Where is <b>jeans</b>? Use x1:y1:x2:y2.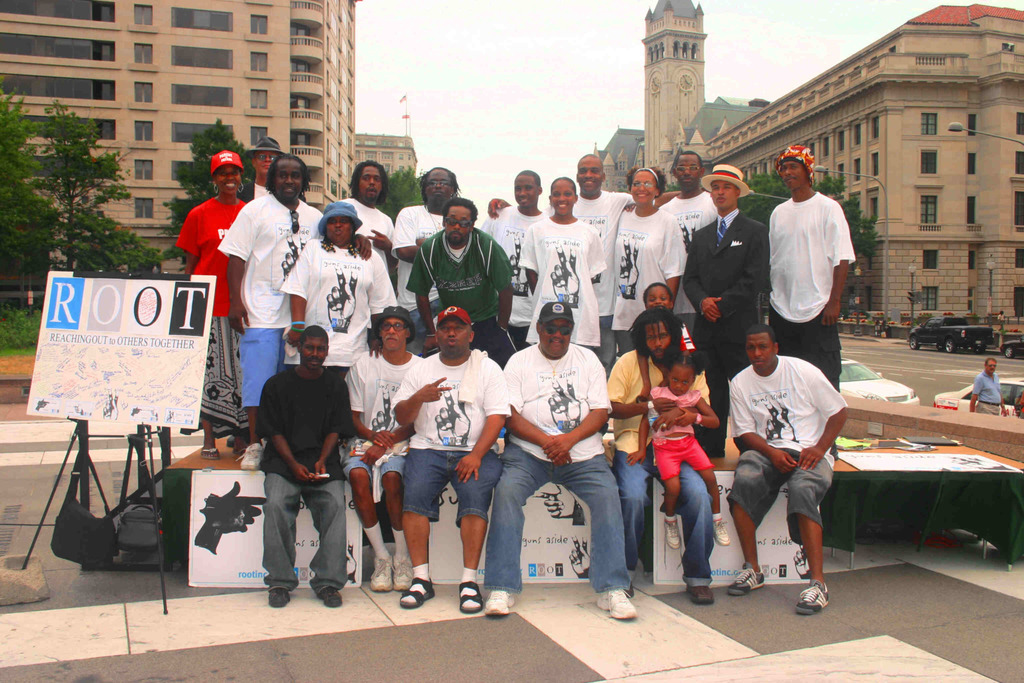
399:296:439:355.
